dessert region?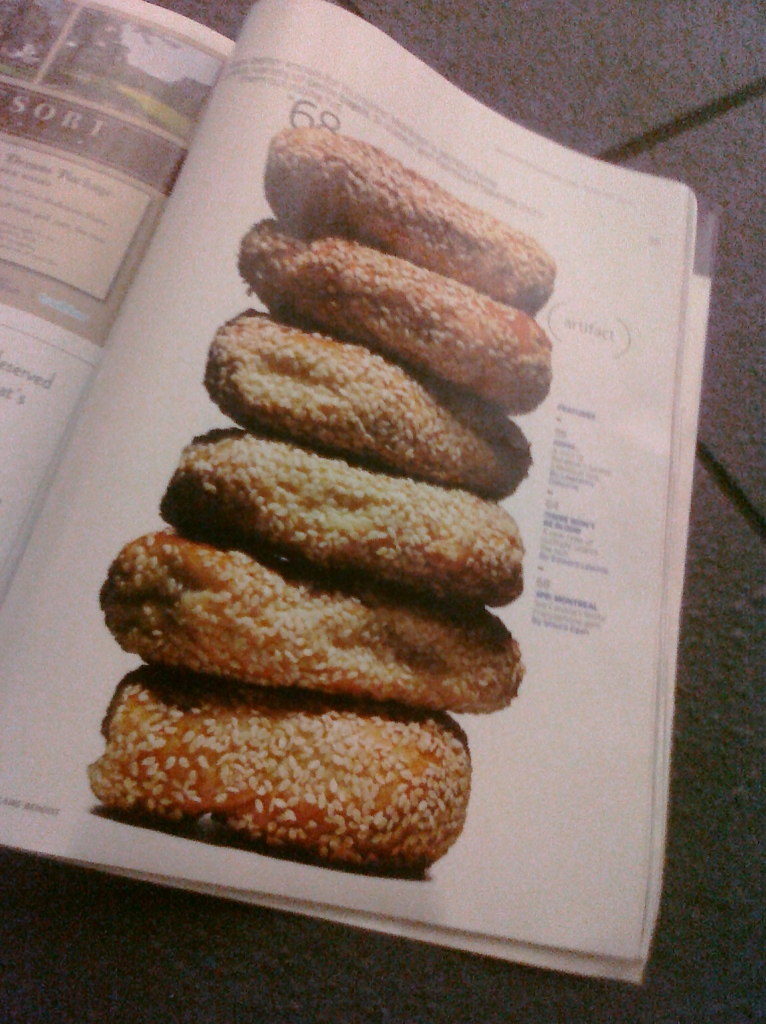
region(232, 221, 553, 417)
